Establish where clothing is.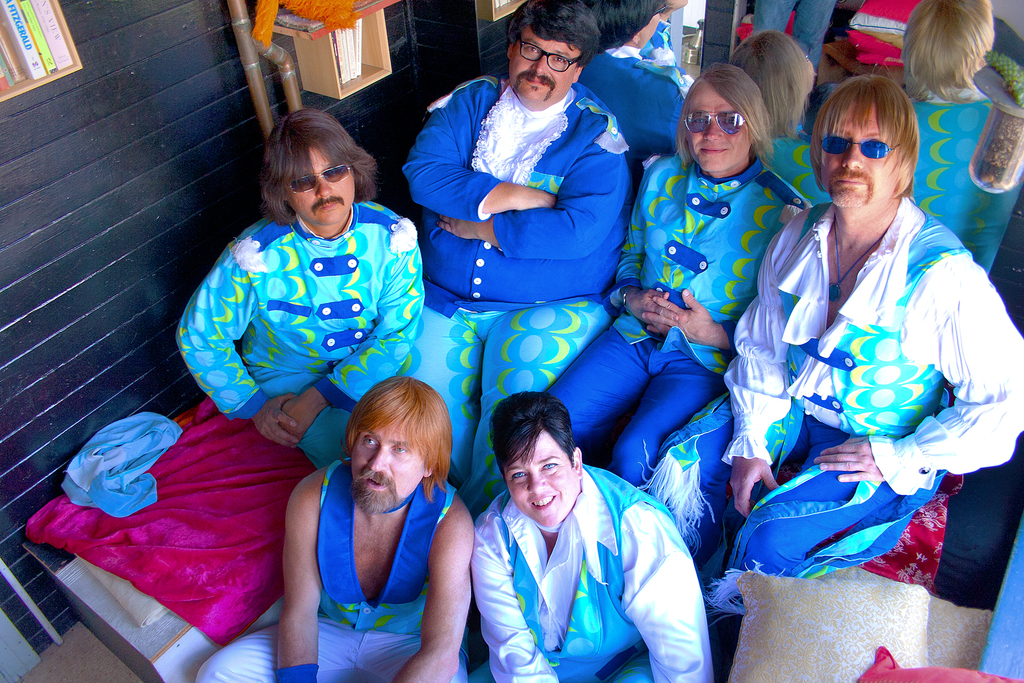
Established at 757/0/847/55.
